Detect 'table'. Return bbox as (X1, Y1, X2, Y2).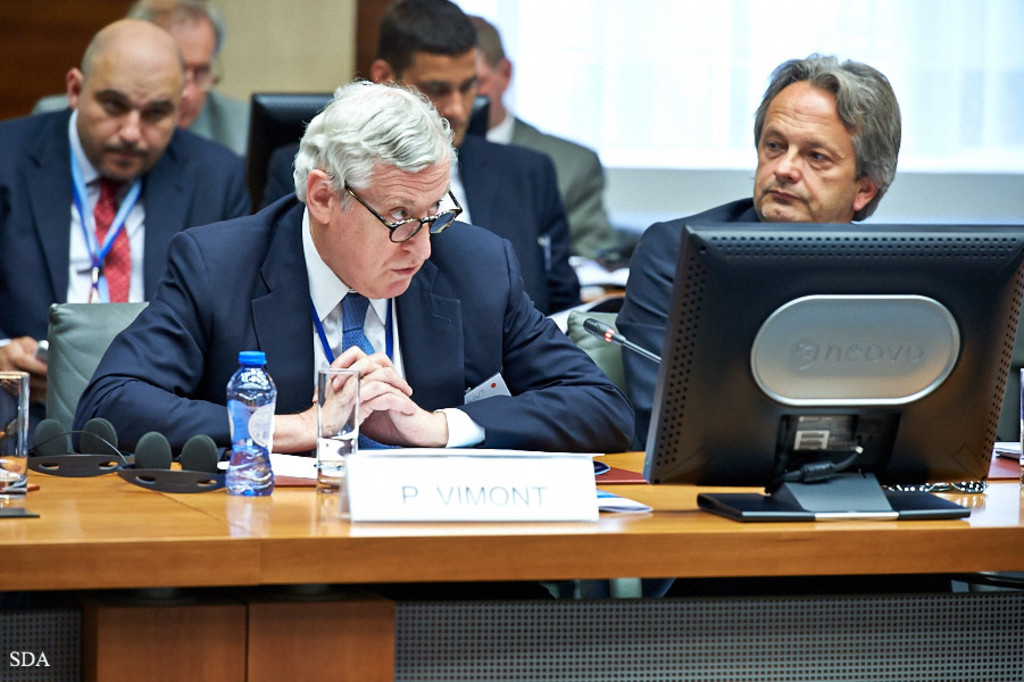
(0, 431, 1023, 681).
